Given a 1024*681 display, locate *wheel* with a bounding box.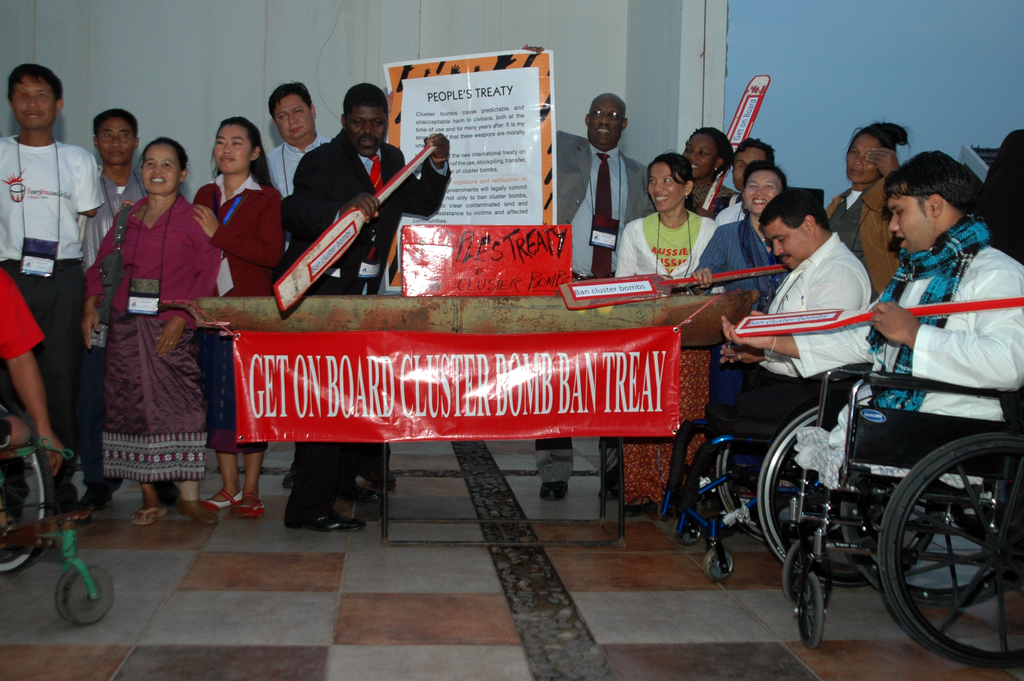
Located: <box>753,408,935,586</box>.
